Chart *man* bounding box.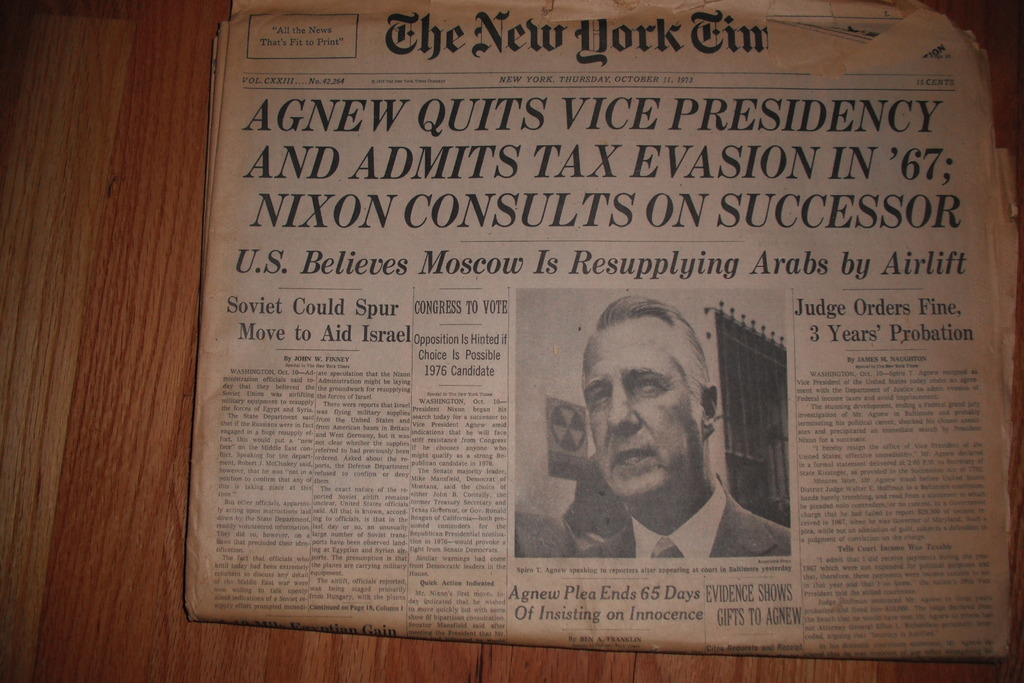
Charted: x1=562 y1=293 x2=788 y2=566.
